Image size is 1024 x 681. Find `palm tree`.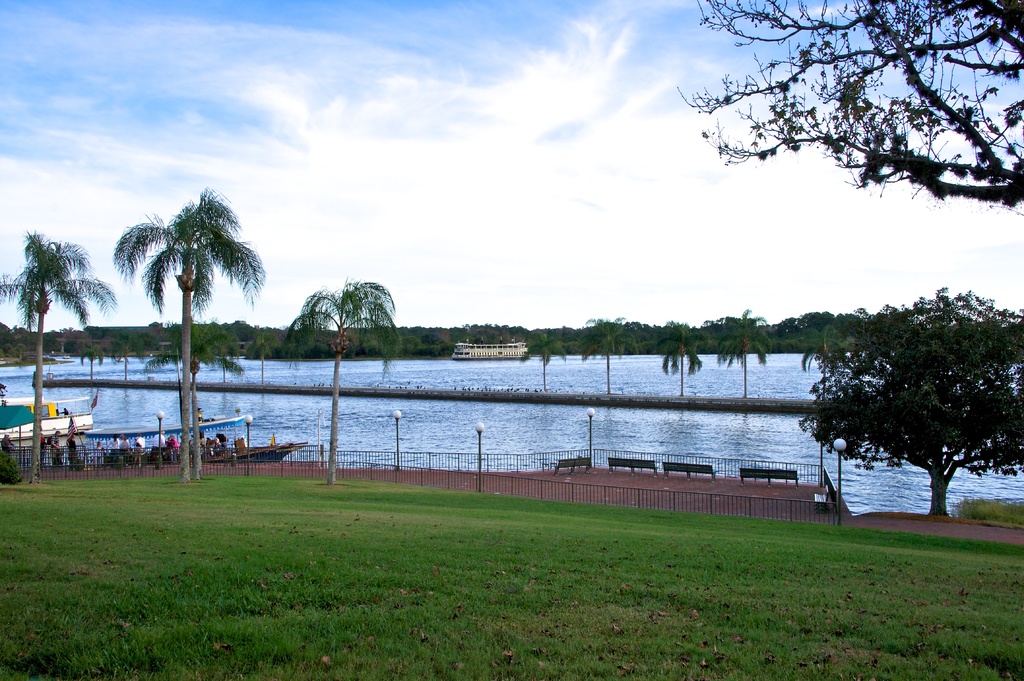
crop(82, 340, 107, 386).
